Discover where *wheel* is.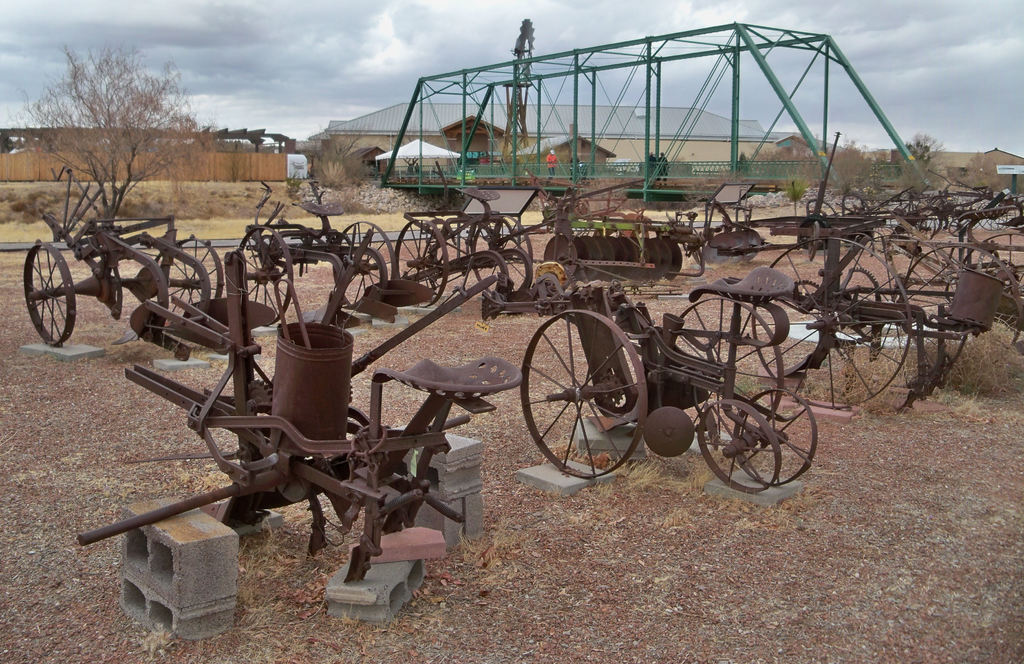
Discovered at box(696, 400, 781, 492).
